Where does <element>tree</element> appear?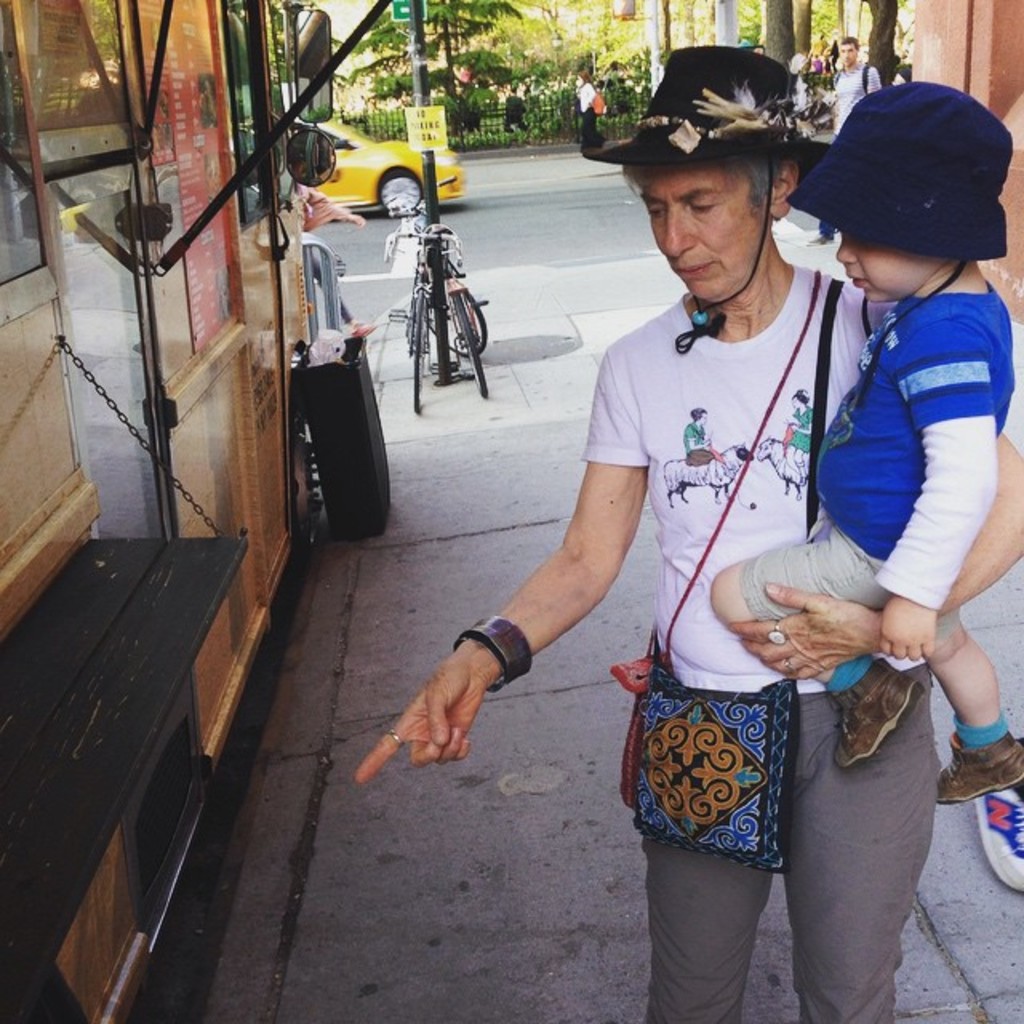
Appears at select_region(858, 0, 918, 78).
